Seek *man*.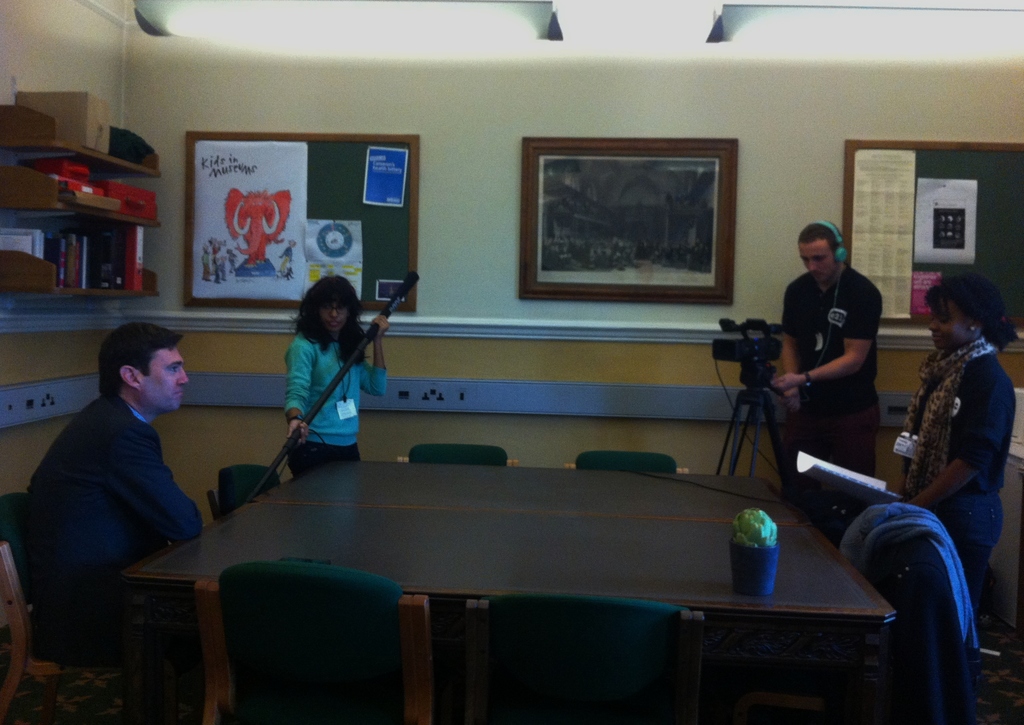
bbox(769, 220, 883, 479).
